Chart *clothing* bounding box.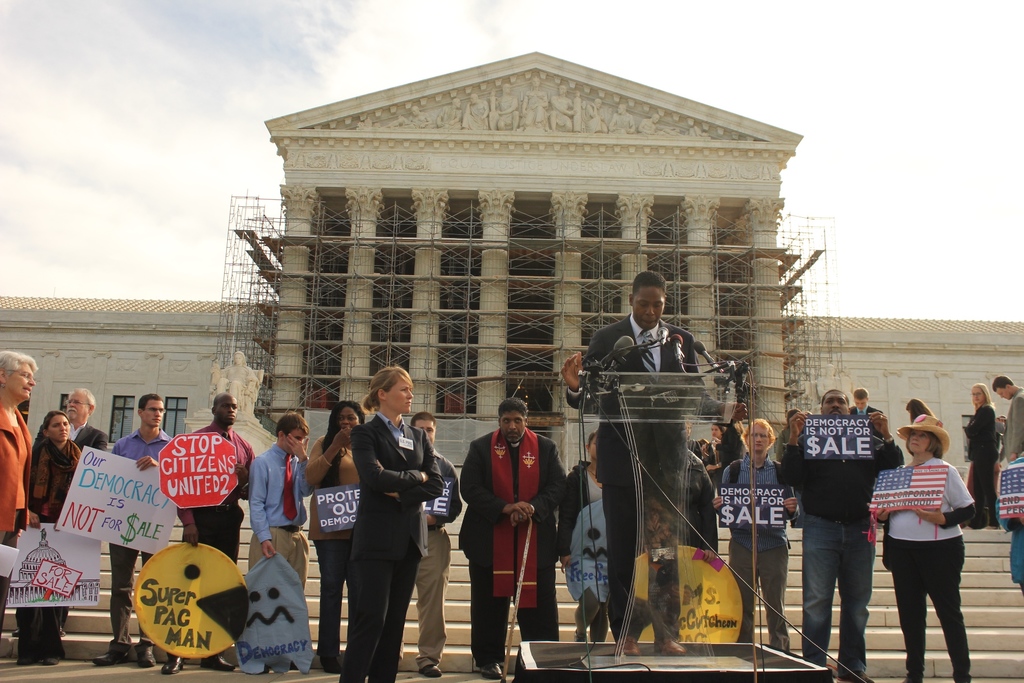
Charted: x1=347 y1=407 x2=445 y2=682.
